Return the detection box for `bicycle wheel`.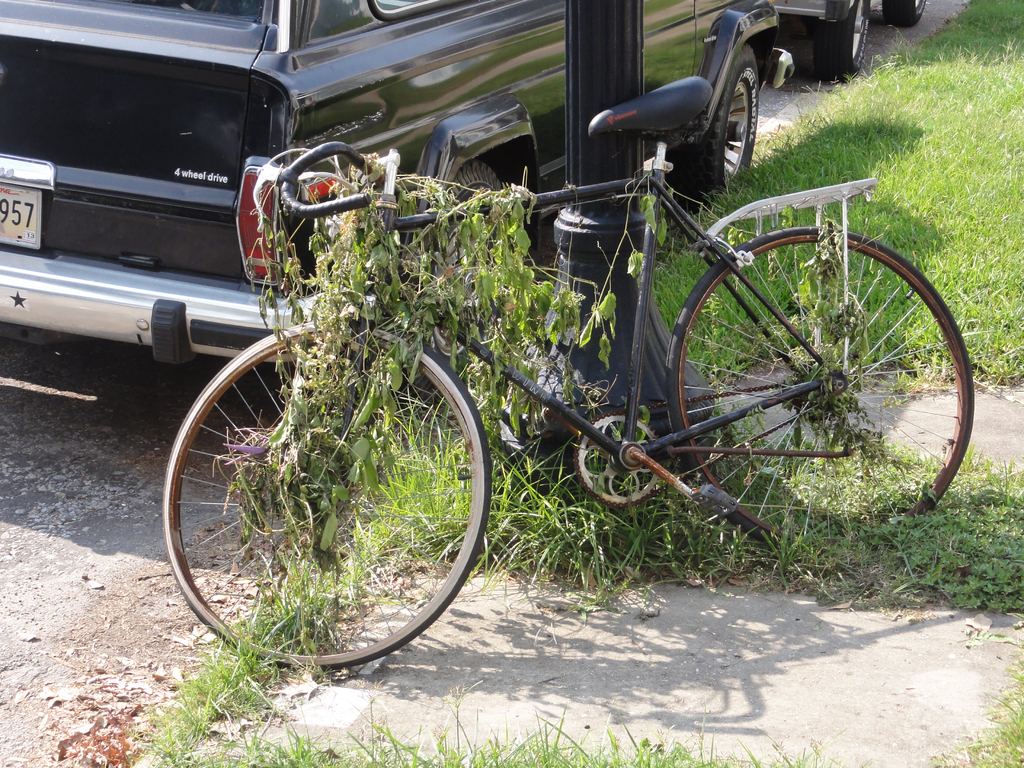
163, 320, 488, 672.
